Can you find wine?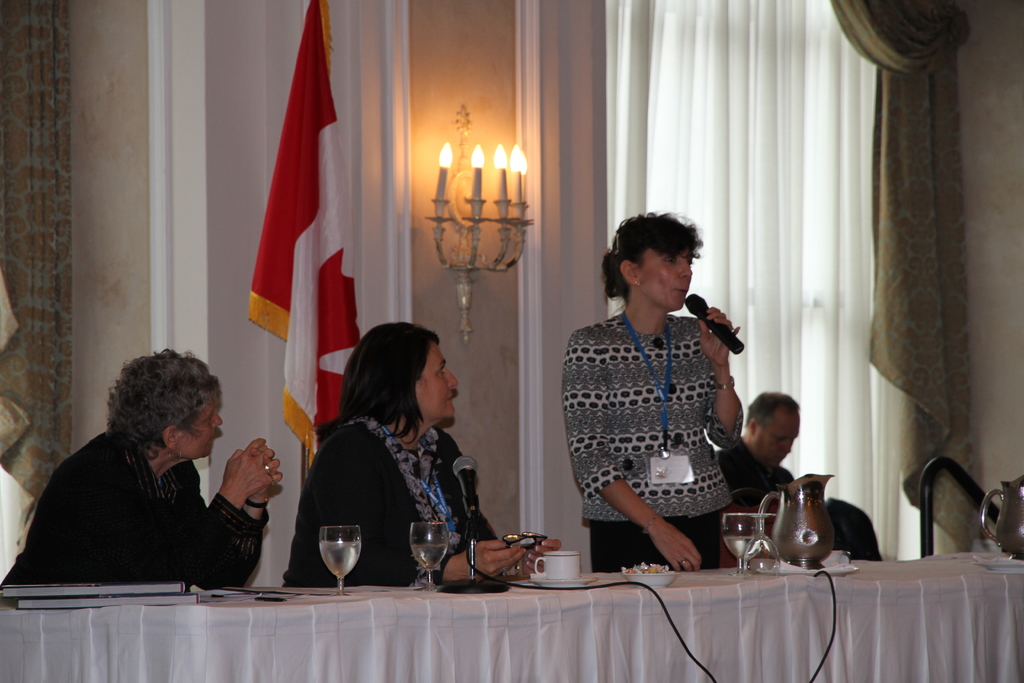
Yes, bounding box: (317, 539, 360, 577).
